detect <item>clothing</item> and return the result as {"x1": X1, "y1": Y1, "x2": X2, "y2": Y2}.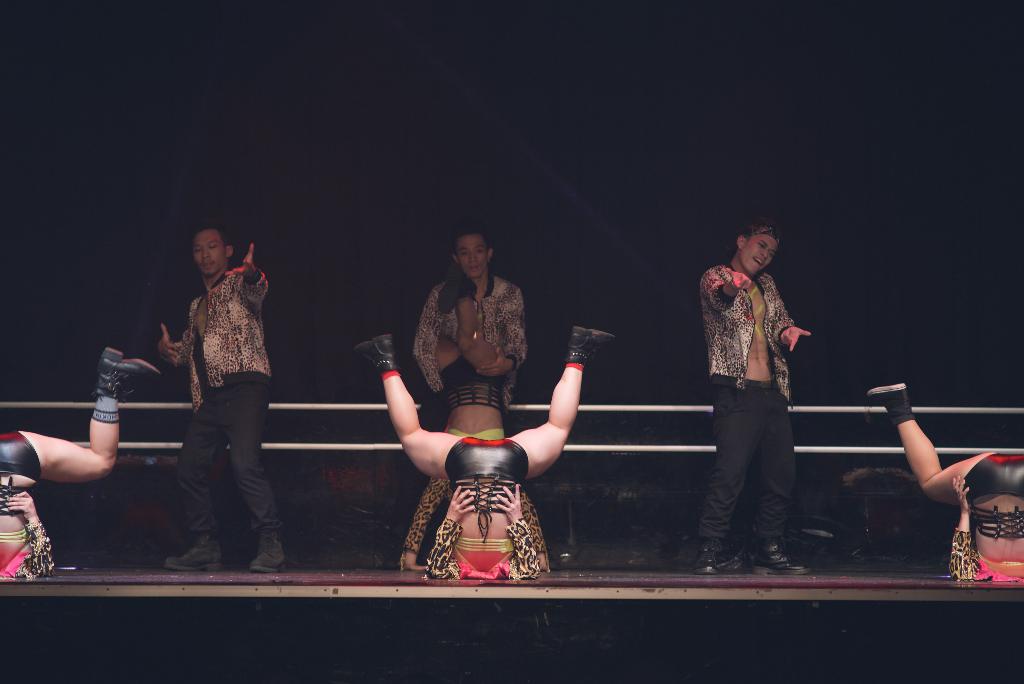
{"x1": 3, "y1": 500, "x2": 60, "y2": 577}.
